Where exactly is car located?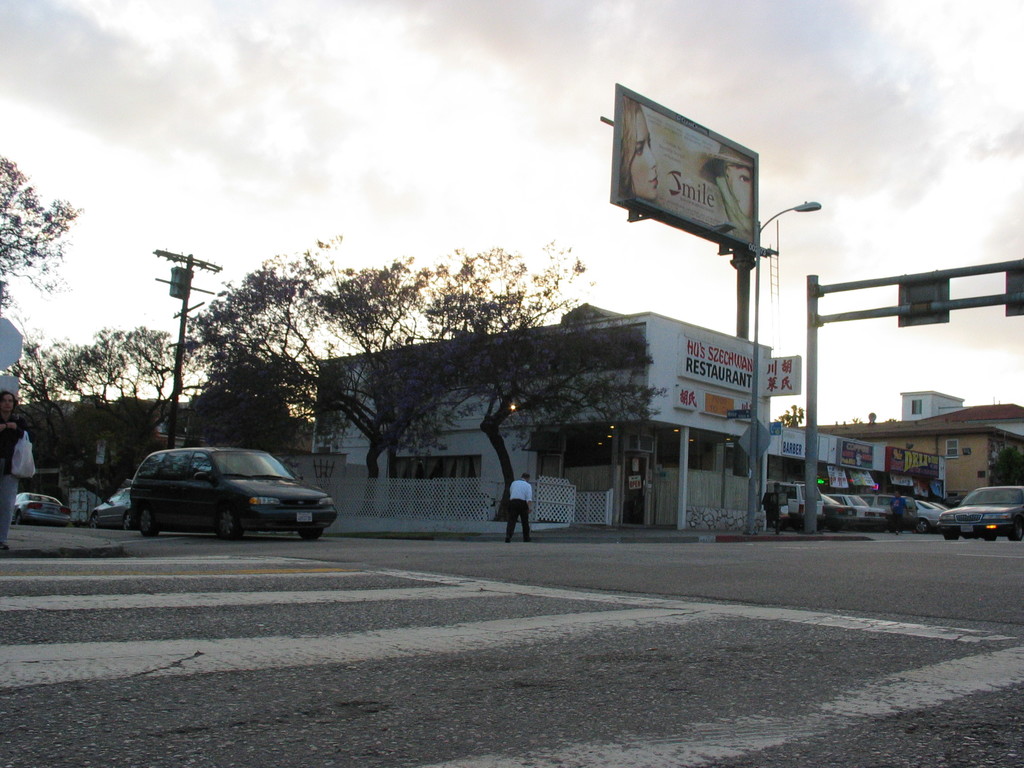
Its bounding box is 88, 488, 129, 530.
